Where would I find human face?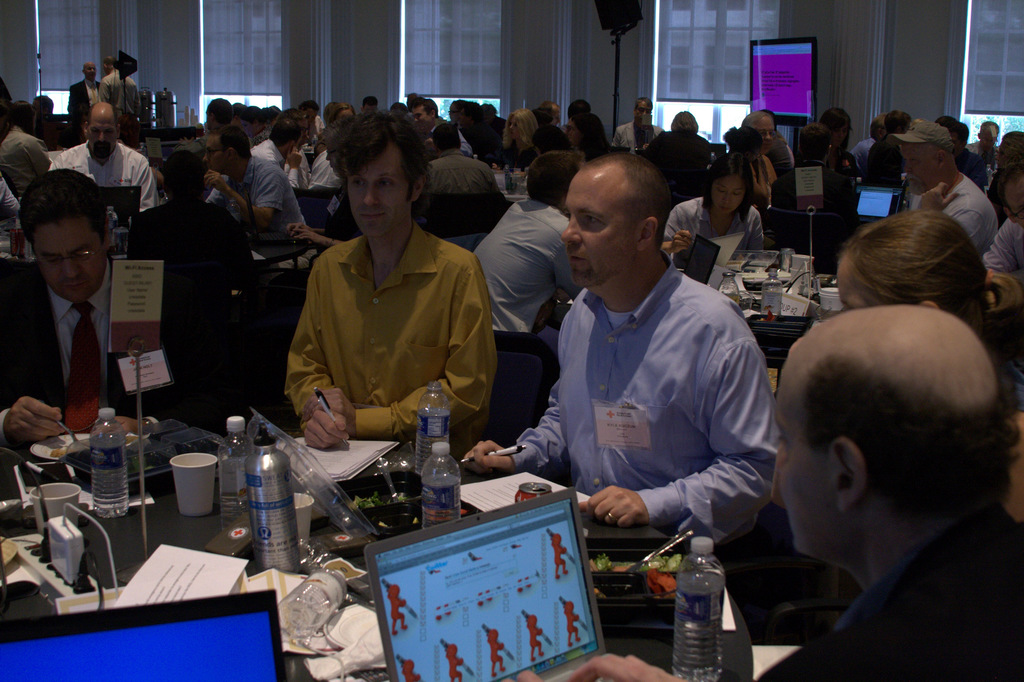
At region(899, 143, 940, 186).
